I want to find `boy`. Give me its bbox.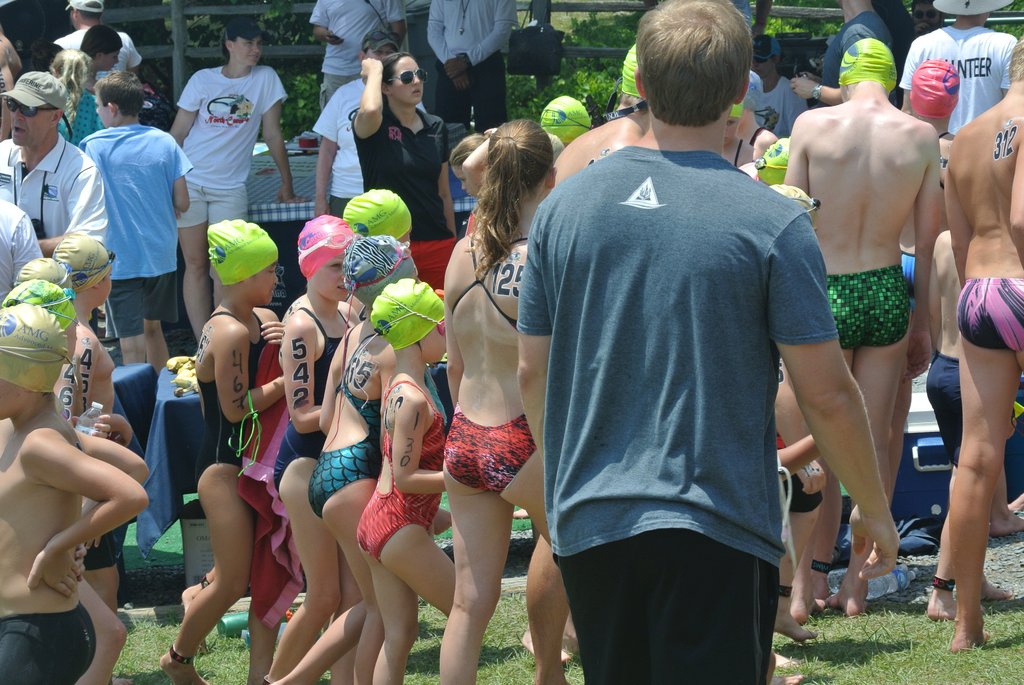
0, 300, 145, 684.
